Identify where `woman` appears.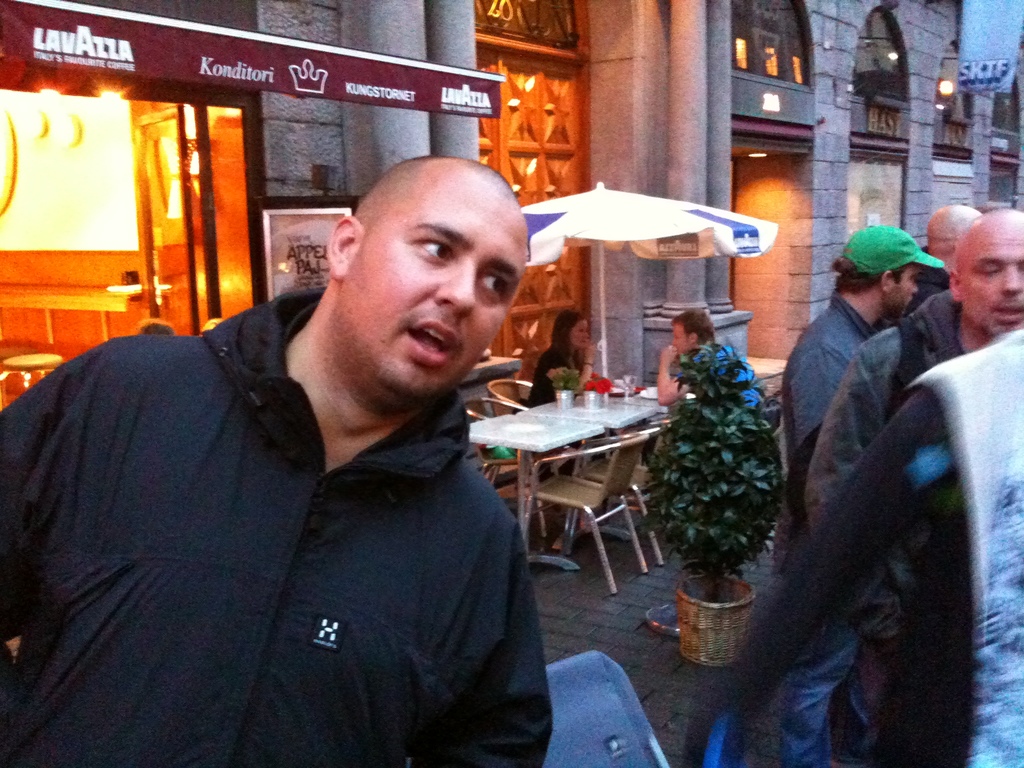
Appears at left=529, top=309, right=599, bottom=414.
